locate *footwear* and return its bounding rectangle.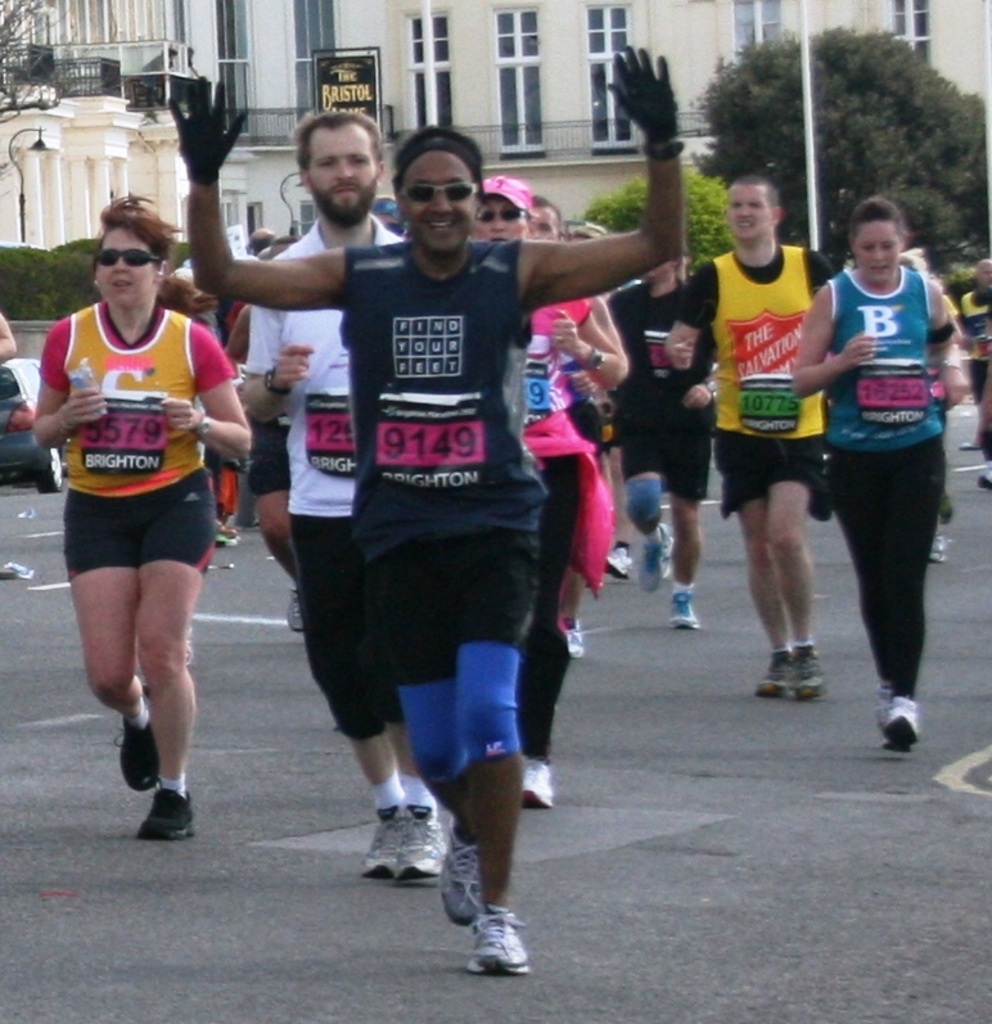
bbox=(645, 532, 672, 597).
